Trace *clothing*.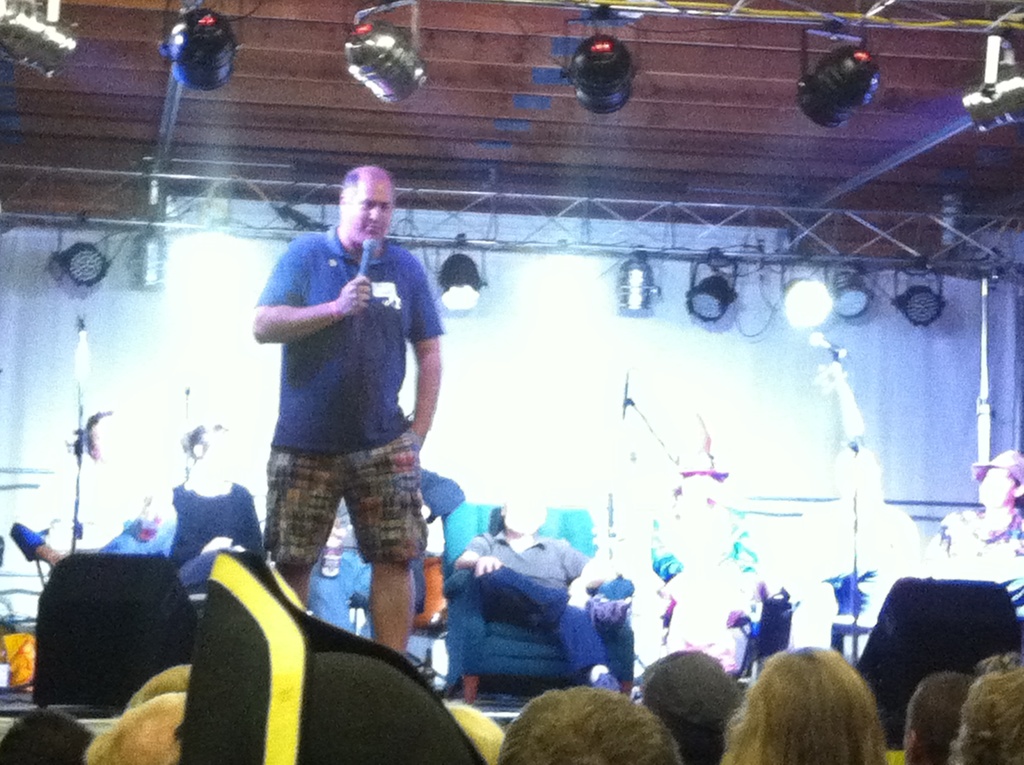
Traced to x1=249 y1=184 x2=433 y2=600.
